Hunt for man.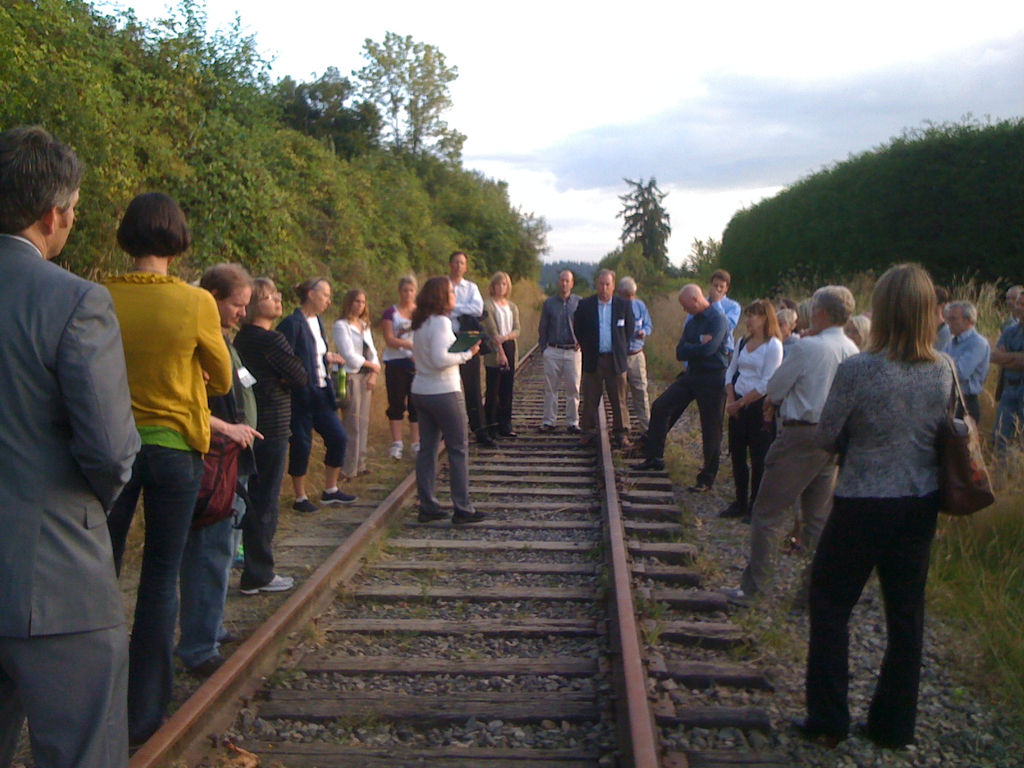
Hunted down at {"x1": 994, "y1": 286, "x2": 1023, "y2": 343}.
